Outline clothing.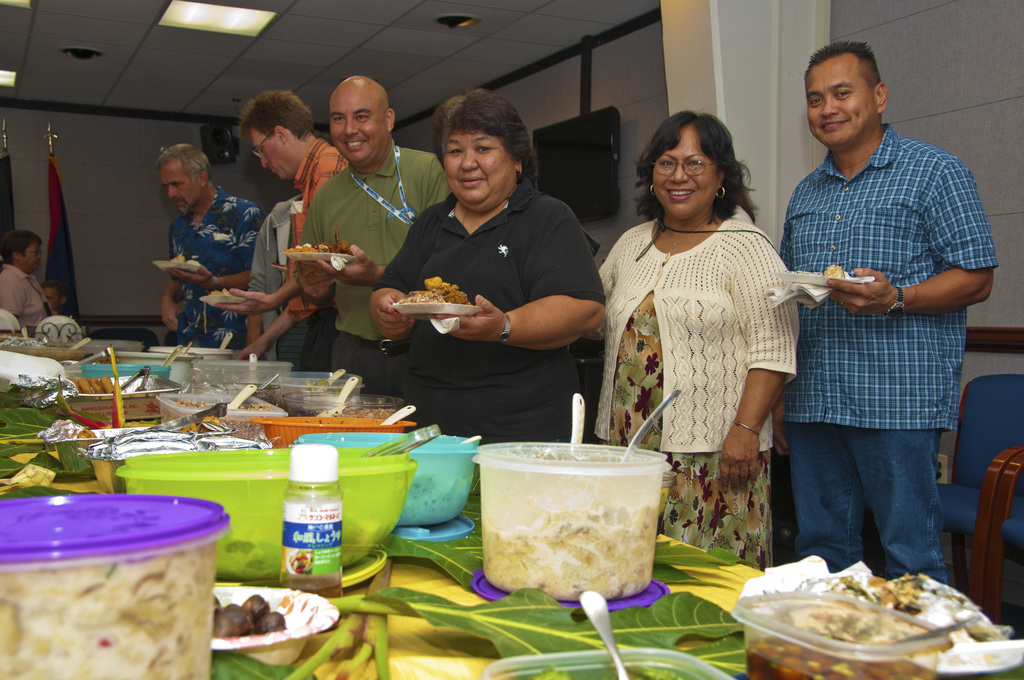
Outline: 303/142/448/382.
